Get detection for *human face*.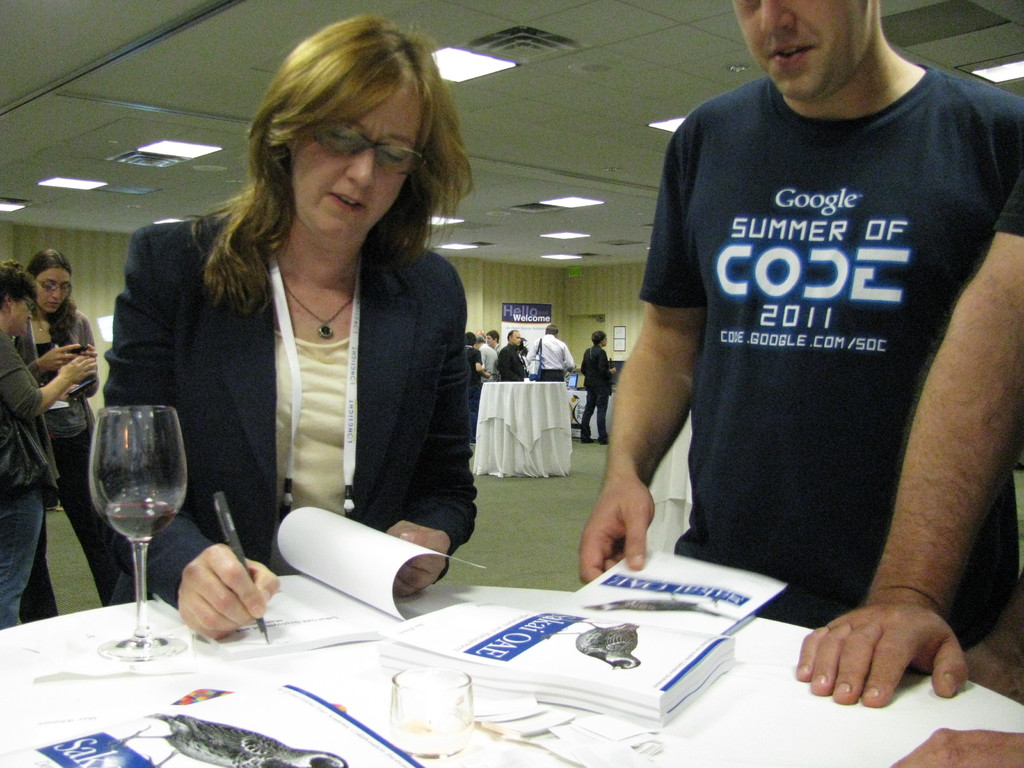
Detection: bbox(732, 0, 872, 106).
